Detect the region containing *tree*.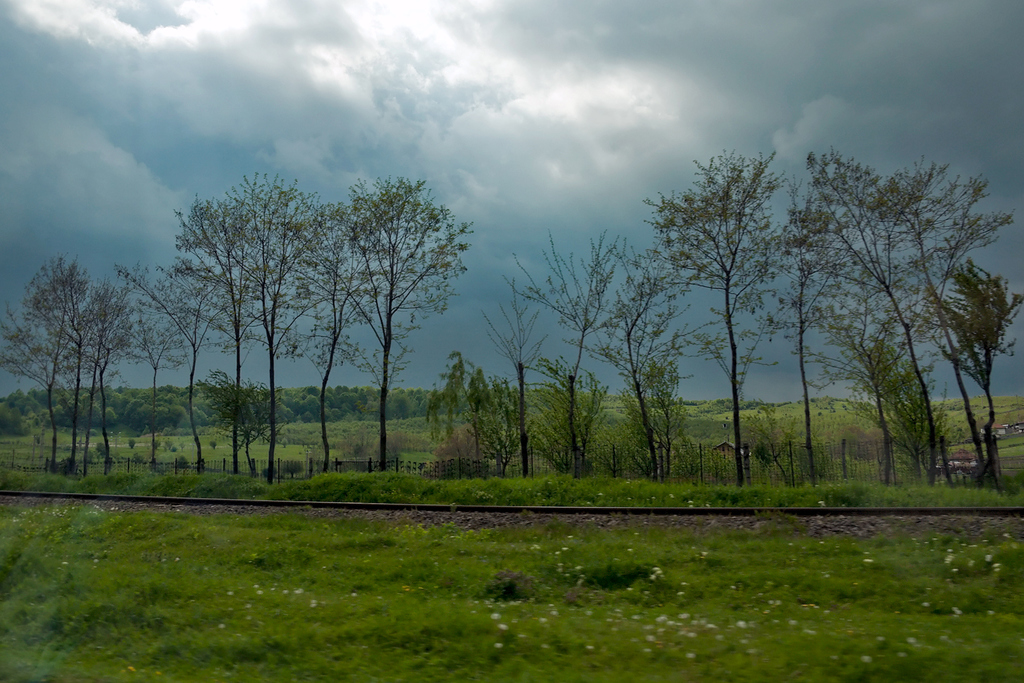
bbox(415, 350, 533, 482).
